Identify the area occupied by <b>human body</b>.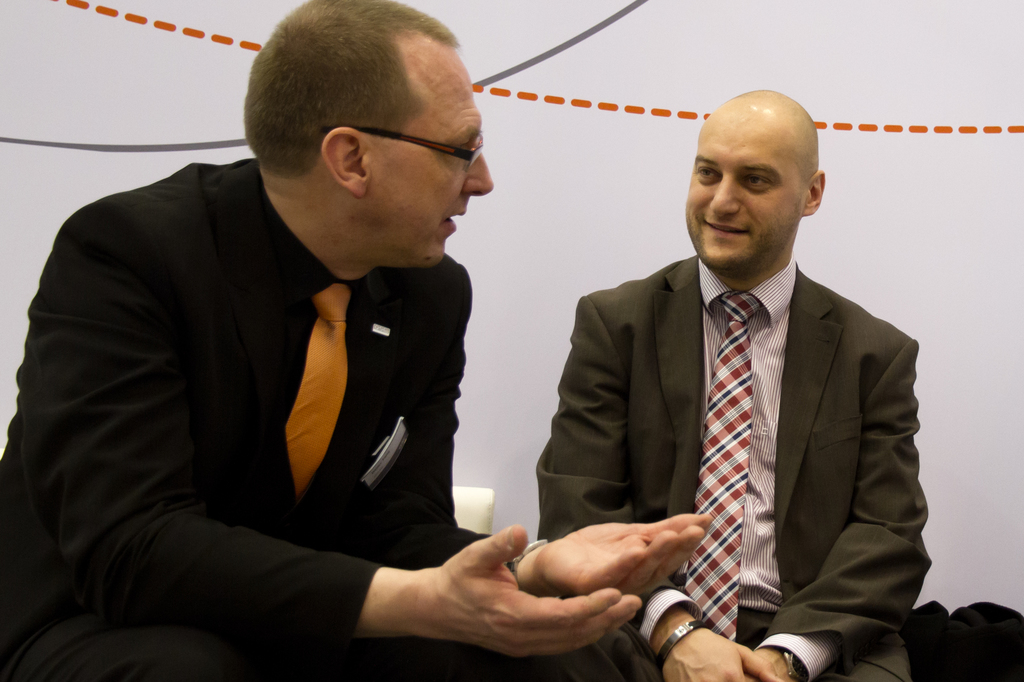
Area: locate(61, 91, 630, 651).
